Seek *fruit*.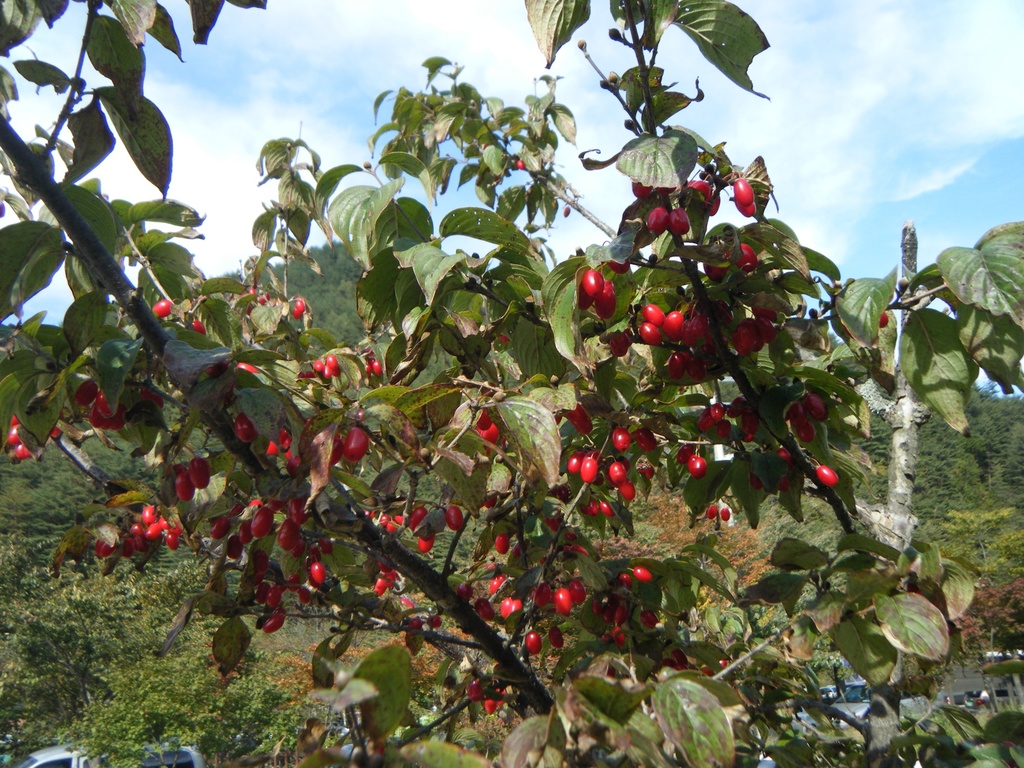
(512,540,529,559).
